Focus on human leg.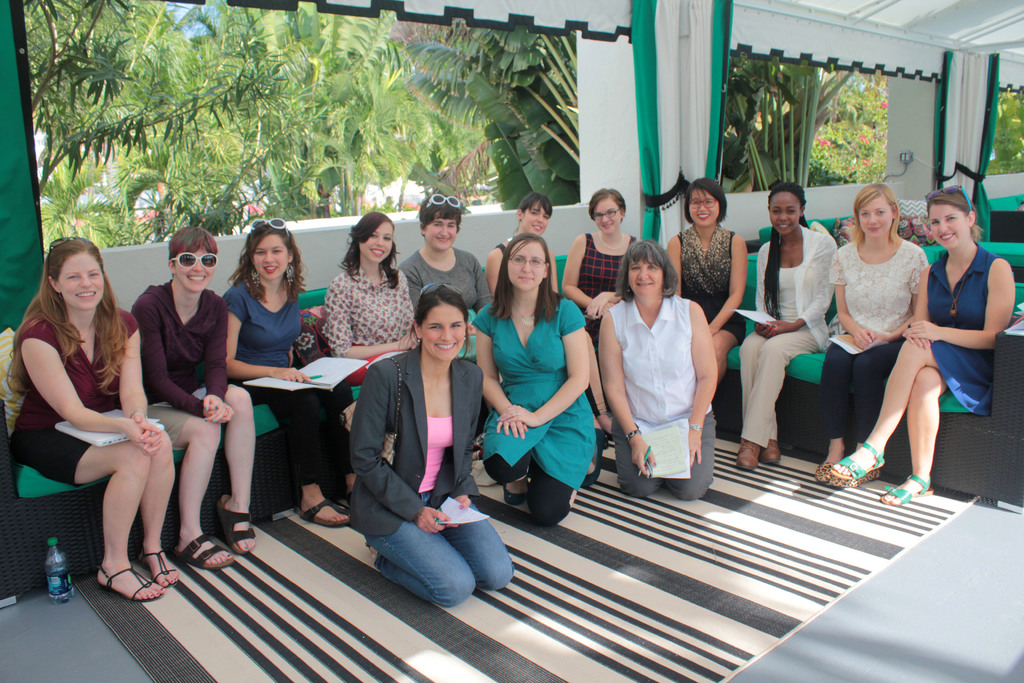
Focused at crop(16, 431, 176, 598).
